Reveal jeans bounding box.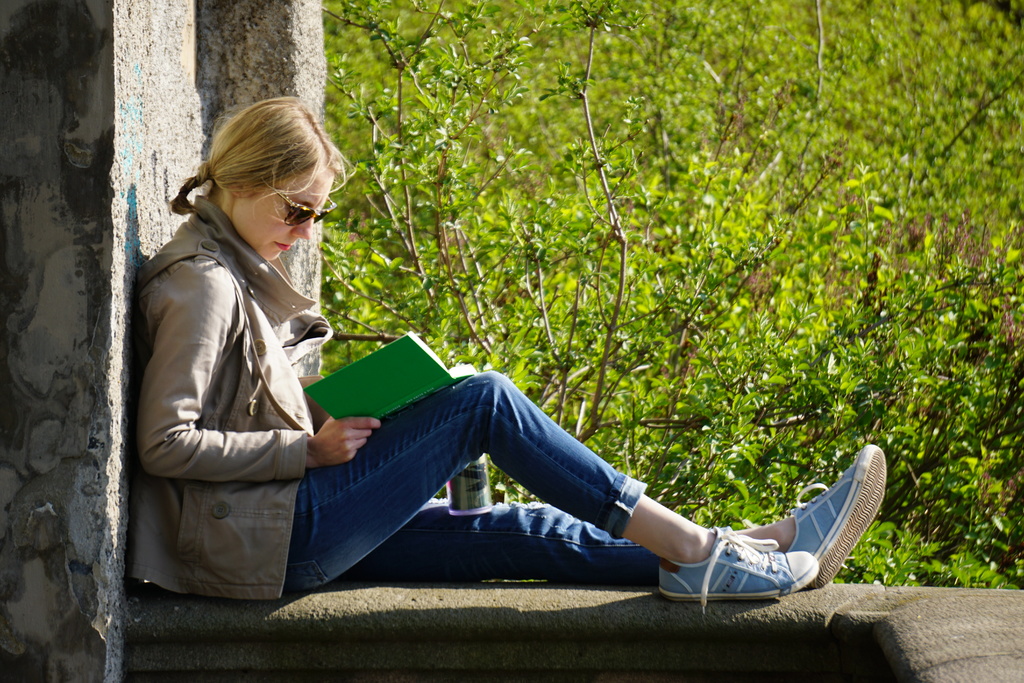
Revealed: 213/389/730/605.
